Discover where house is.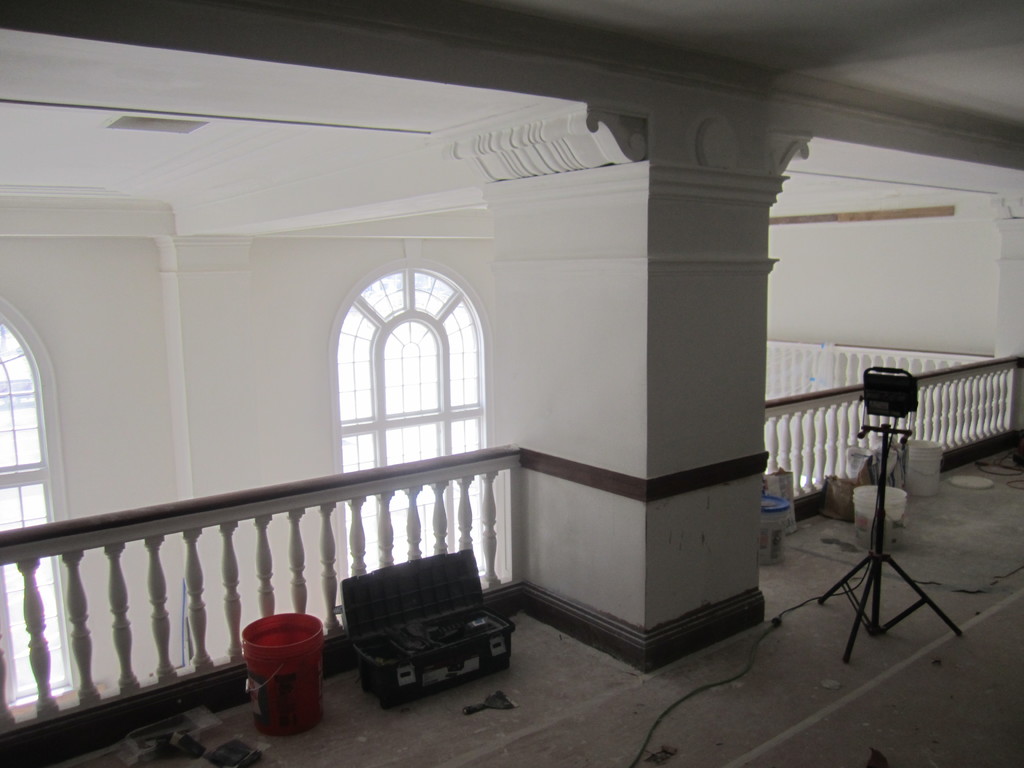
Discovered at bbox=[0, 34, 1007, 723].
